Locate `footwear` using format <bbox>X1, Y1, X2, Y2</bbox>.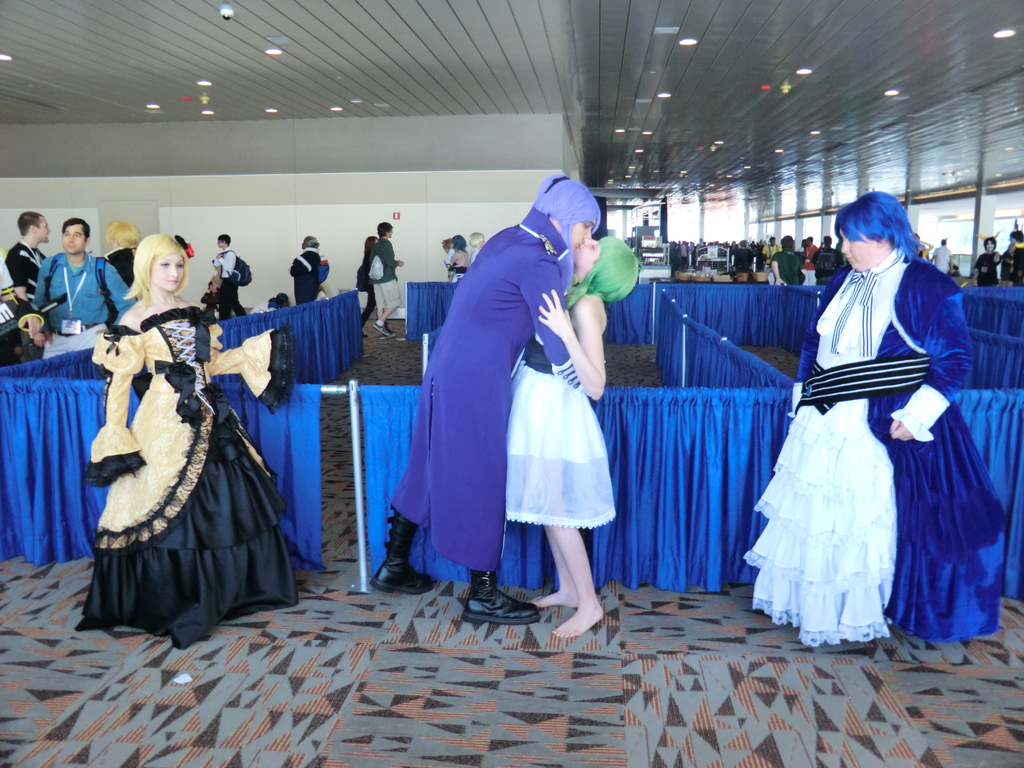
<bbox>375, 518, 433, 595</bbox>.
